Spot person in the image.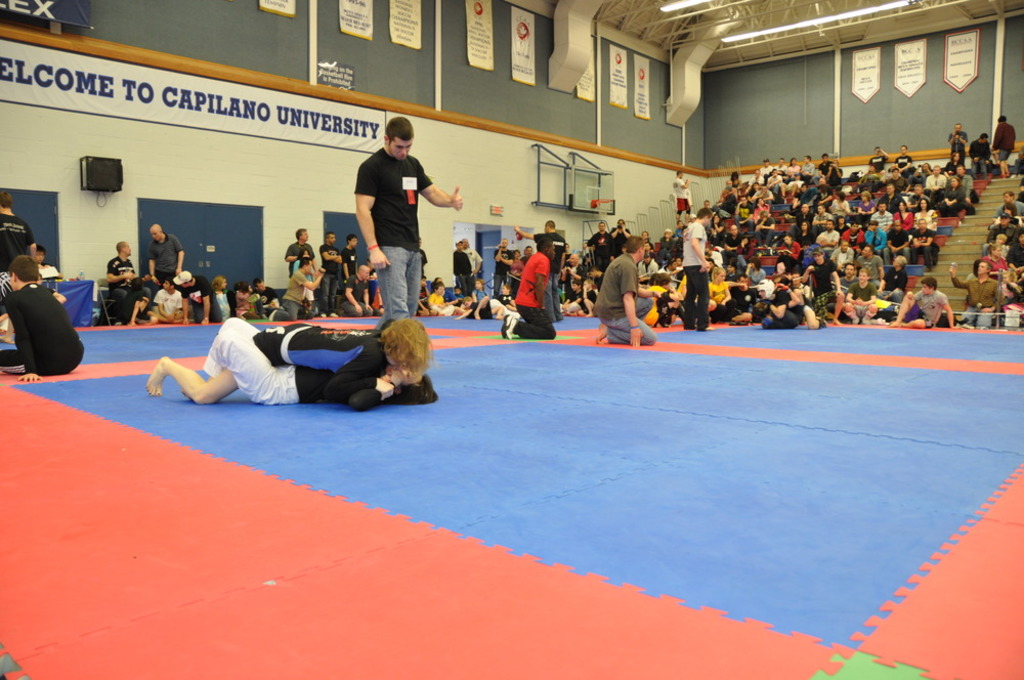
person found at (0, 253, 84, 379).
